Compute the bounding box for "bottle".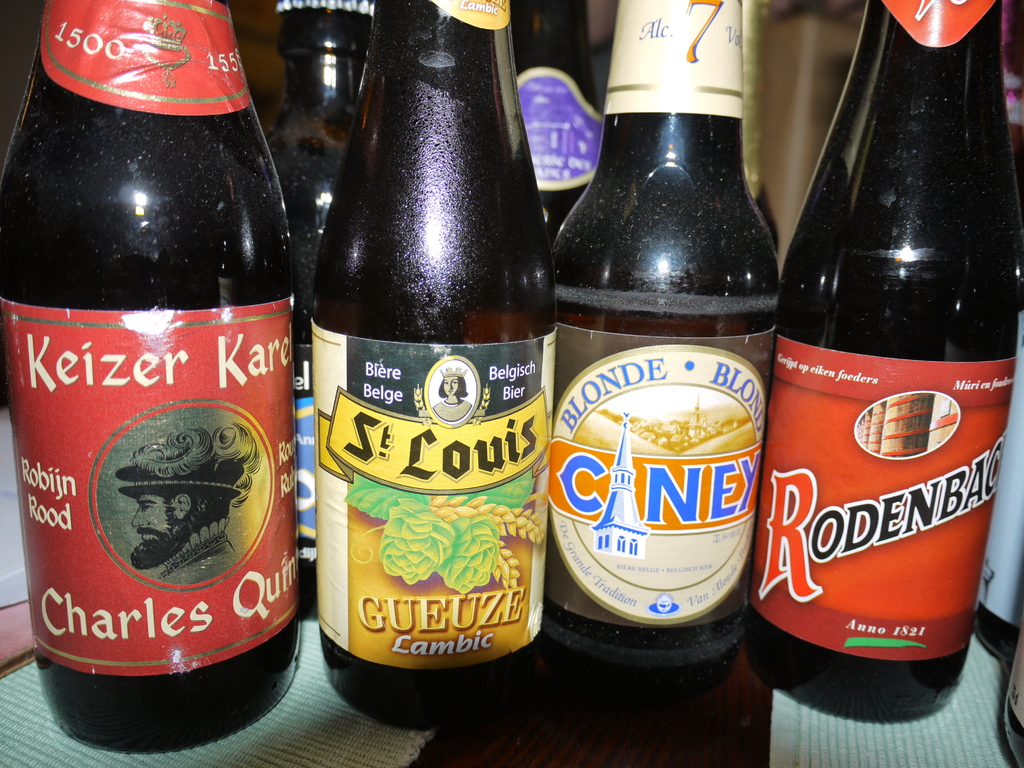
519:7:601:269.
